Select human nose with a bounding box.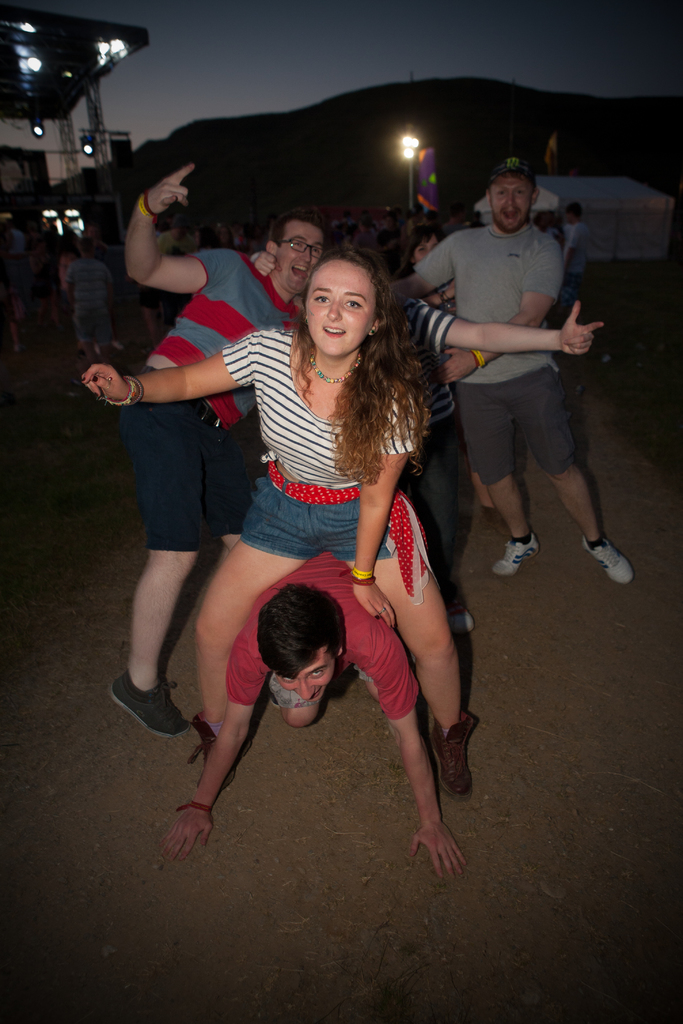
325 297 341 321.
